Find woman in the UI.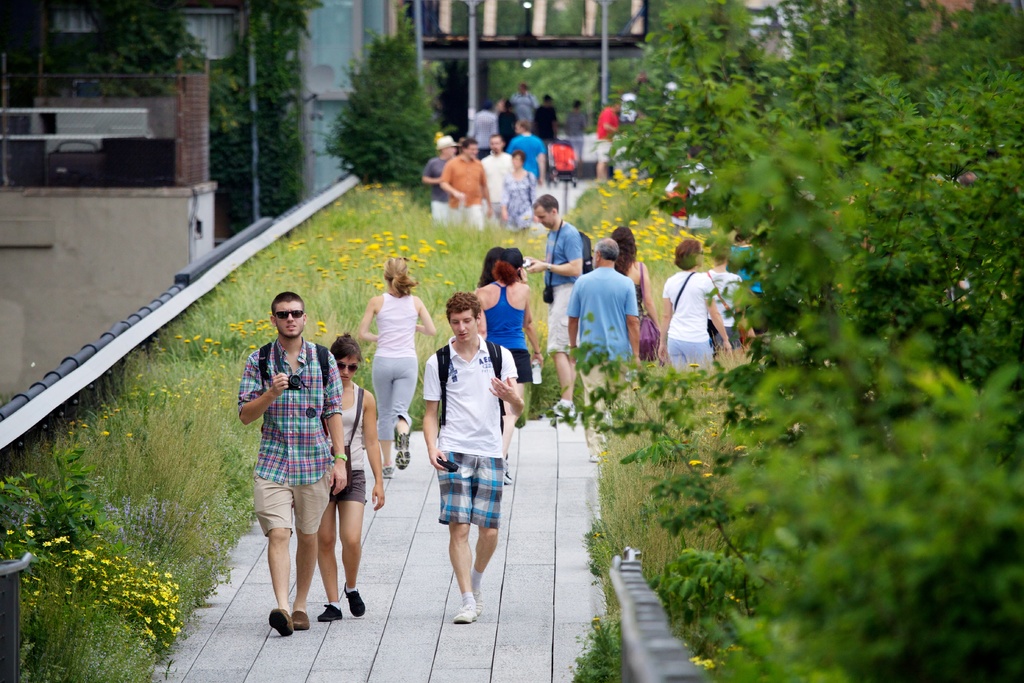
UI element at 499, 149, 544, 226.
